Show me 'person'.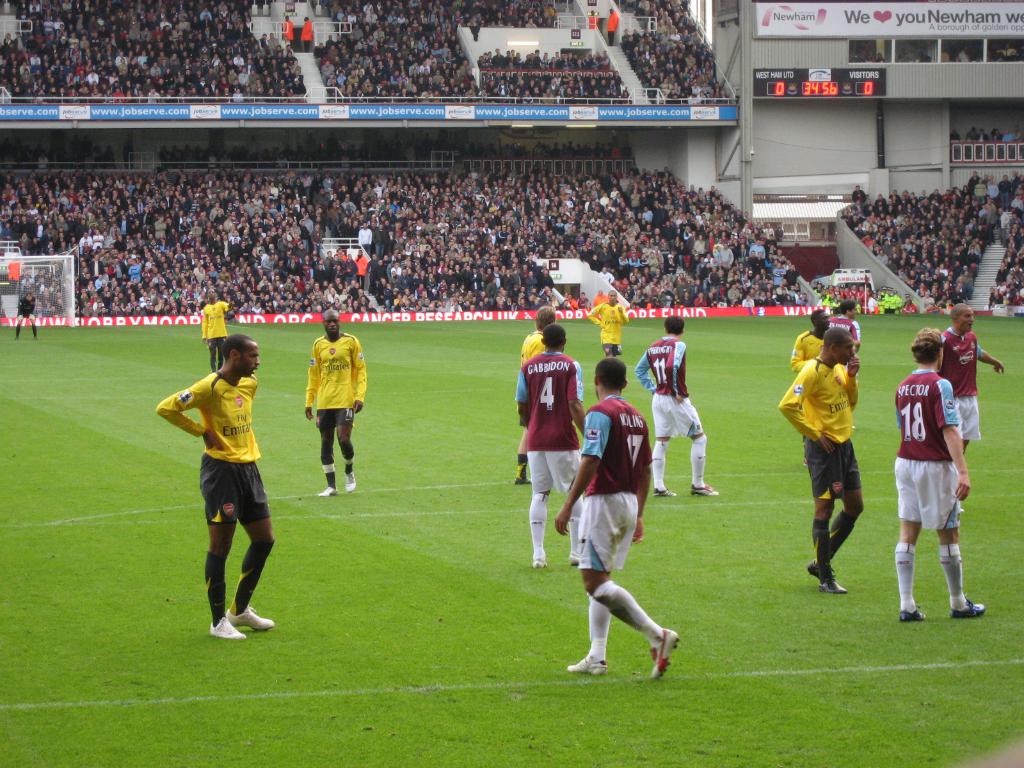
'person' is here: [left=893, top=325, right=989, bottom=623].
